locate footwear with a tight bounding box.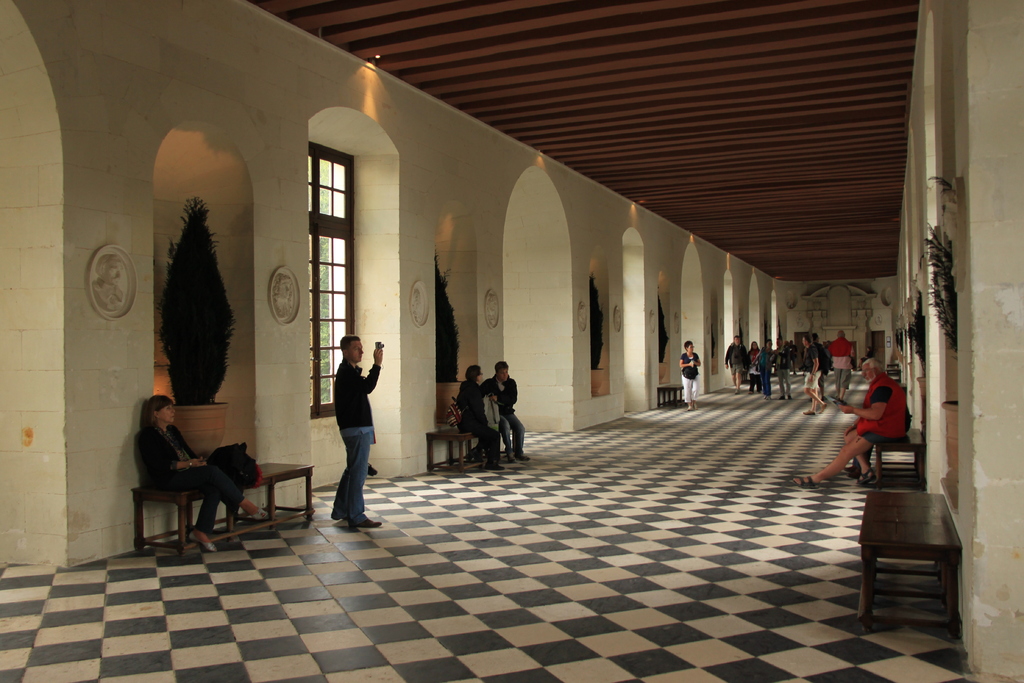
846,462,854,470.
